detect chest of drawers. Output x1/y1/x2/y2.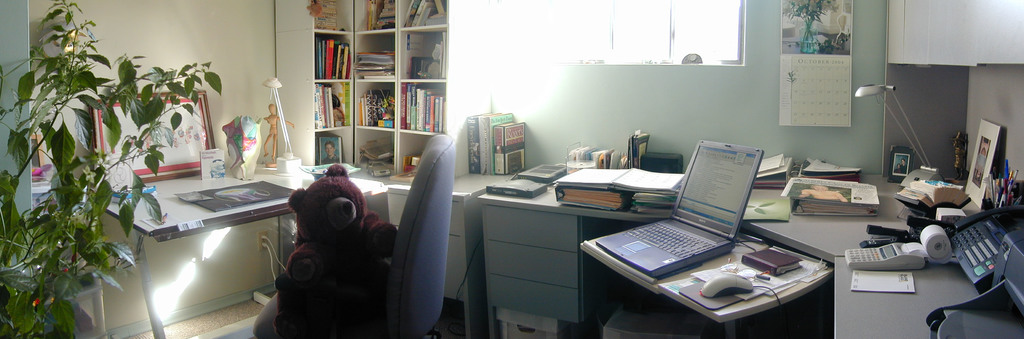
385/171/520/338.
